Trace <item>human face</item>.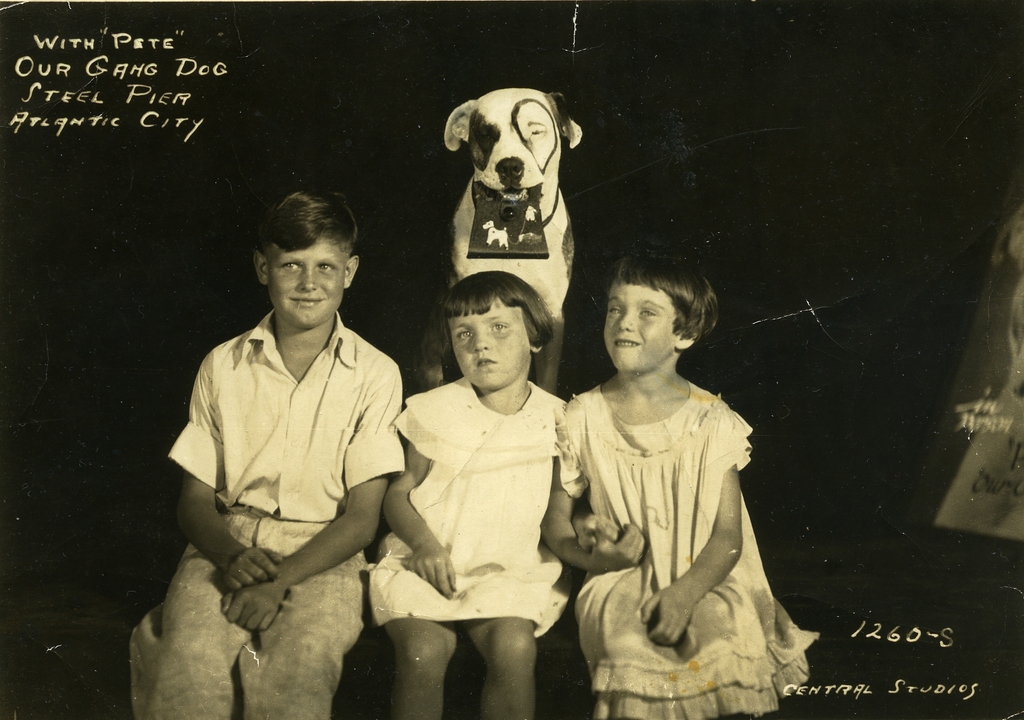
Traced to detection(446, 303, 529, 389).
